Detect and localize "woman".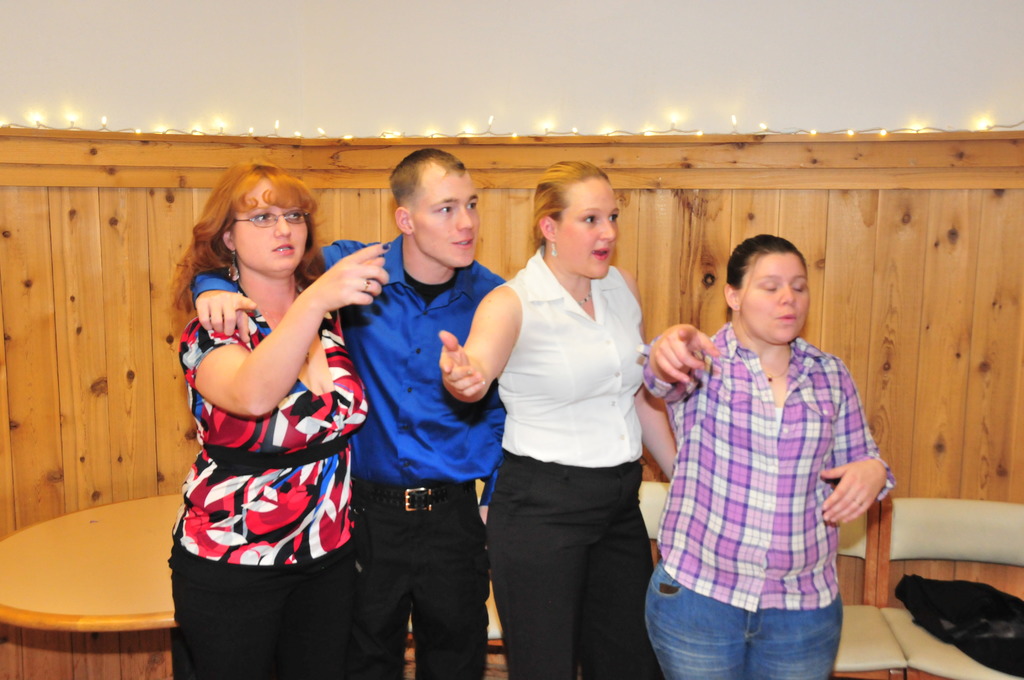
Localized at Rect(170, 157, 388, 679).
